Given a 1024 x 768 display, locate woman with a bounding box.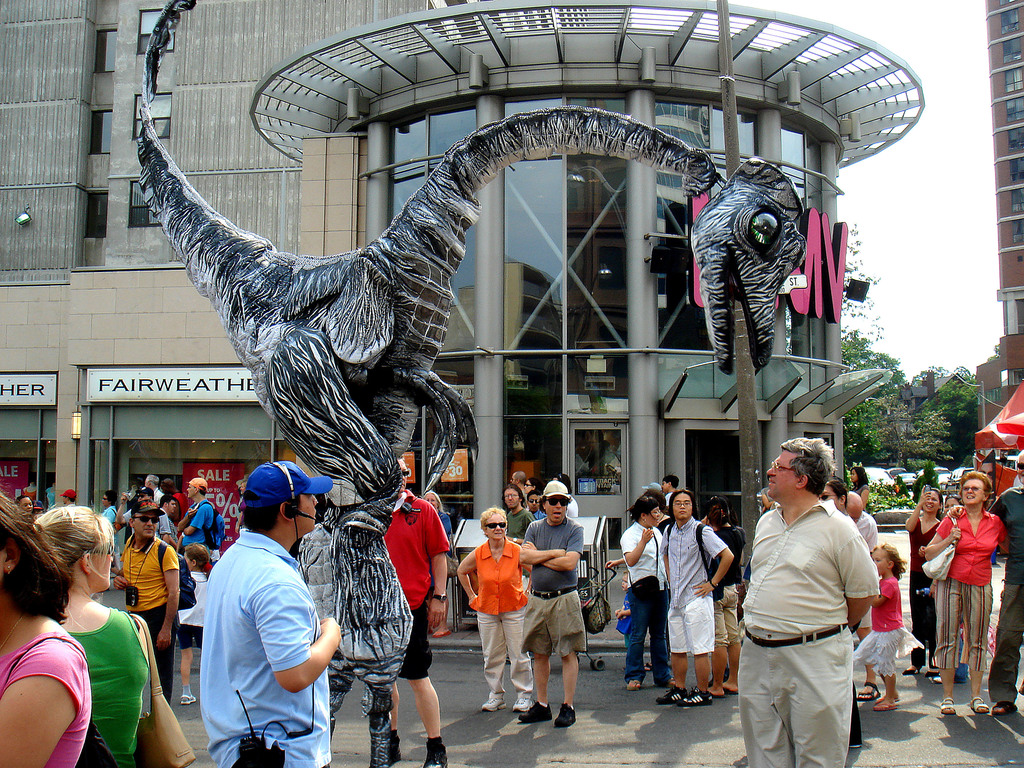
Located: 414:490:452:633.
